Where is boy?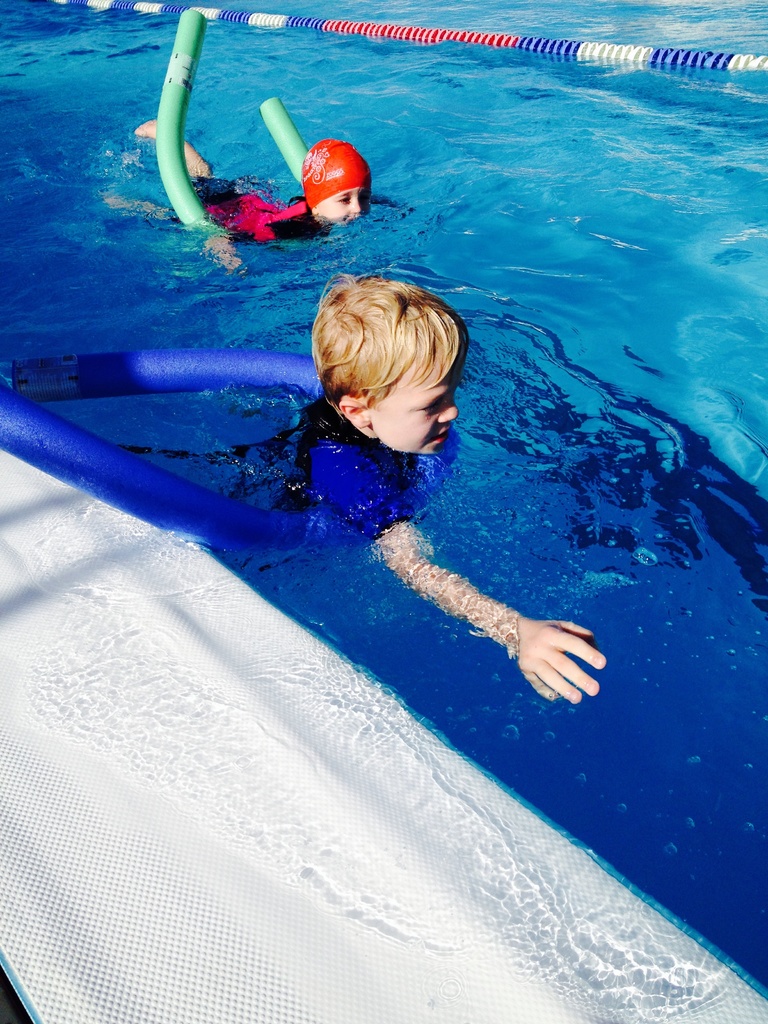
l=208, t=269, r=598, b=703.
